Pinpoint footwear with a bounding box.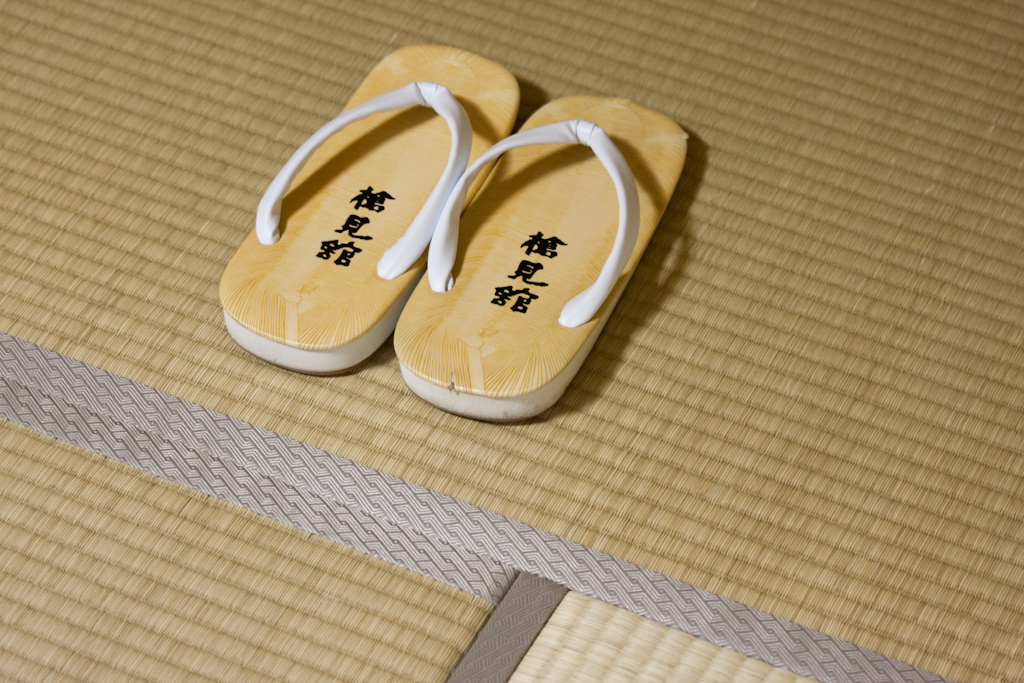
bbox(390, 94, 693, 425).
